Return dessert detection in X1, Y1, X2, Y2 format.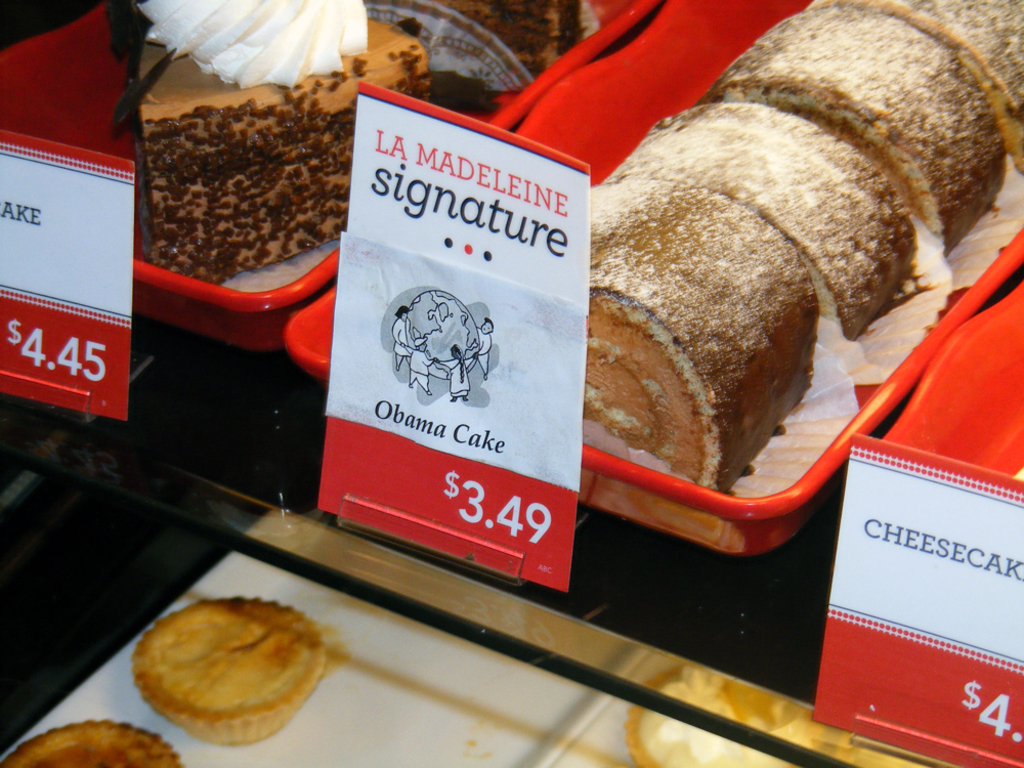
5, 708, 194, 767.
